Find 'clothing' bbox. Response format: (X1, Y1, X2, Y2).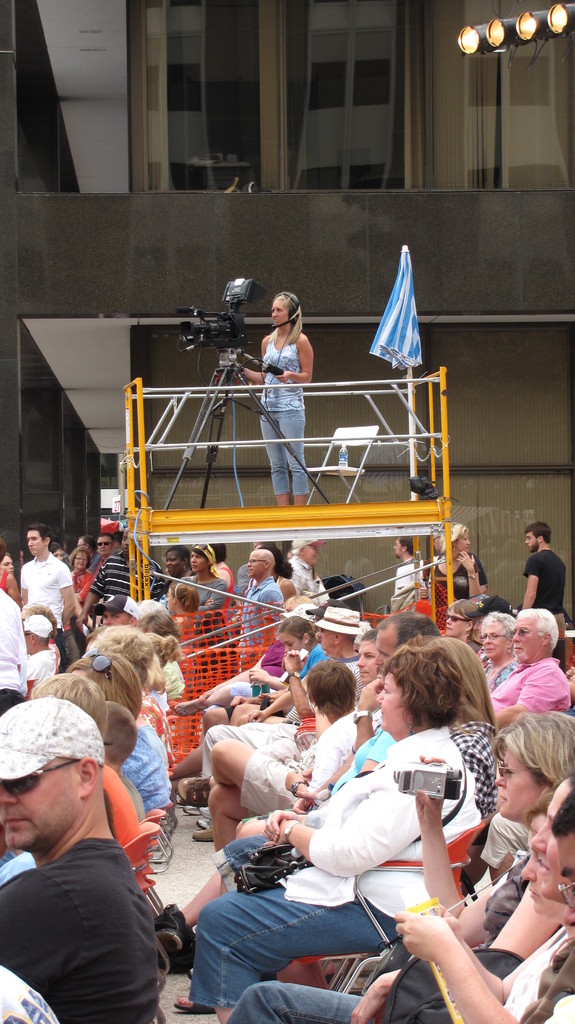
(494, 664, 573, 730).
